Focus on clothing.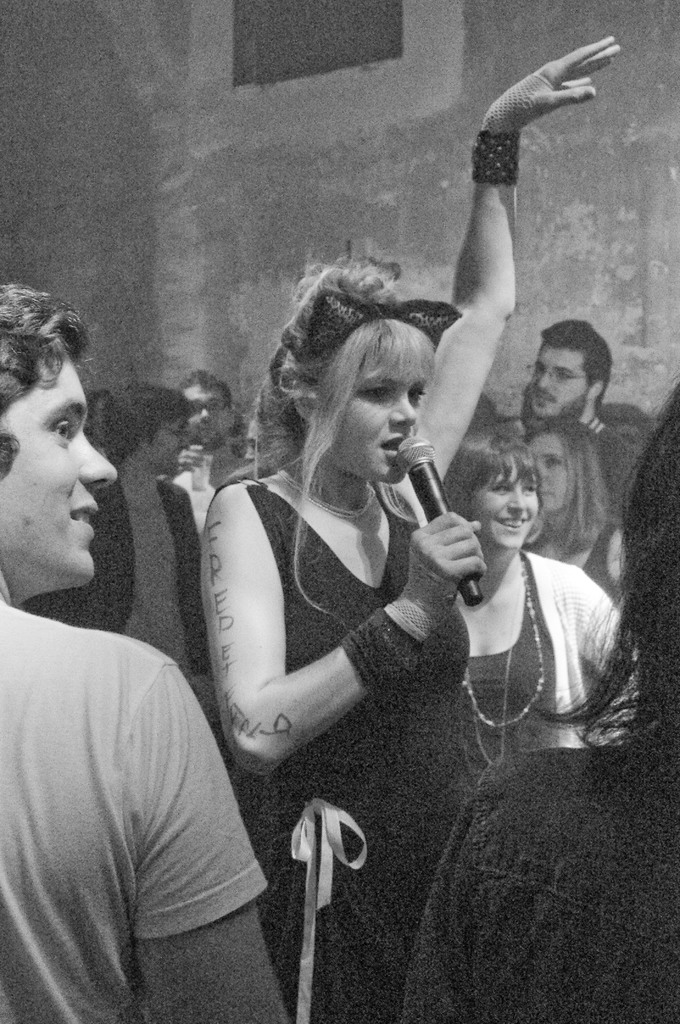
Focused at locate(579, 518, 627, 604).
